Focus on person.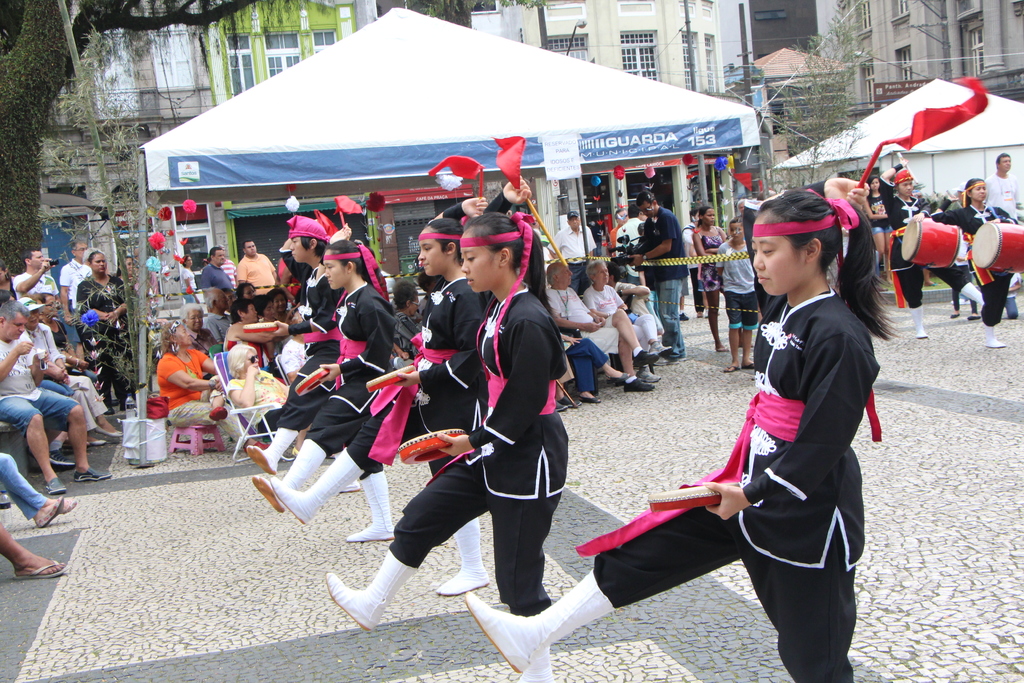
Focused at [10,247,63,304].
